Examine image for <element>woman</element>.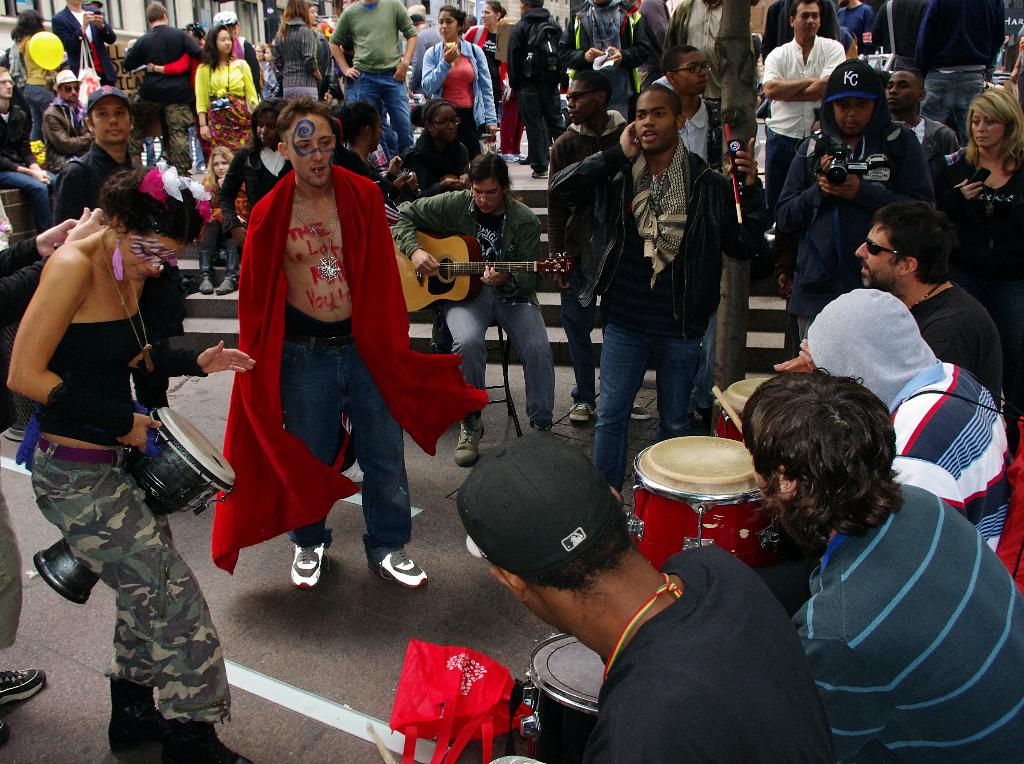
Examination result: l=337, t=99, r=410, b=213.
